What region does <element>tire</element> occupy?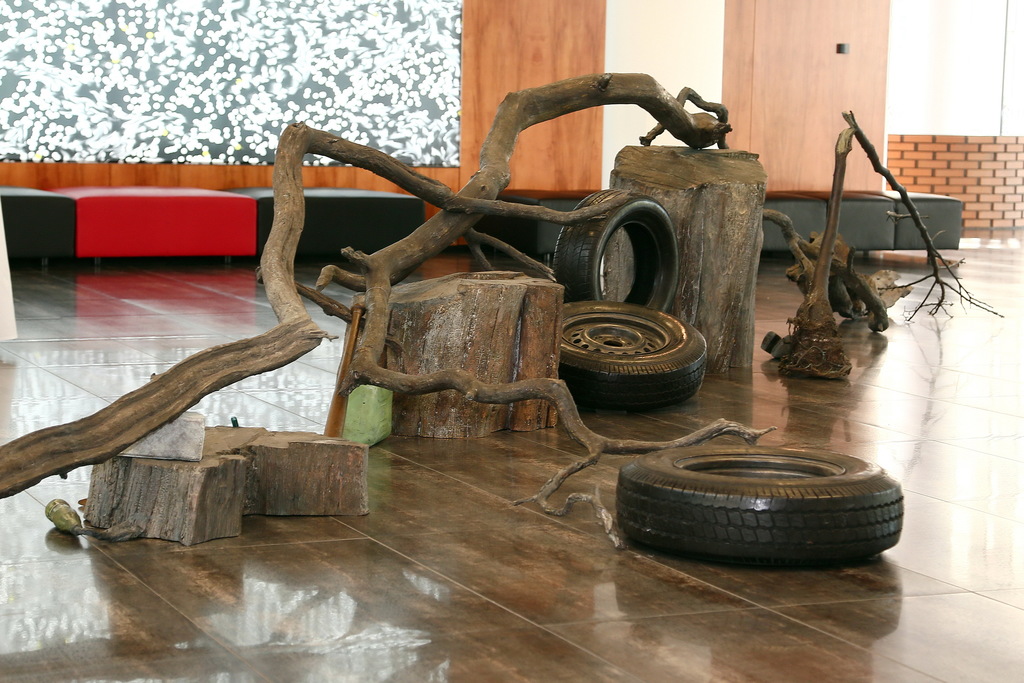
(559, 299, 706, 412).
